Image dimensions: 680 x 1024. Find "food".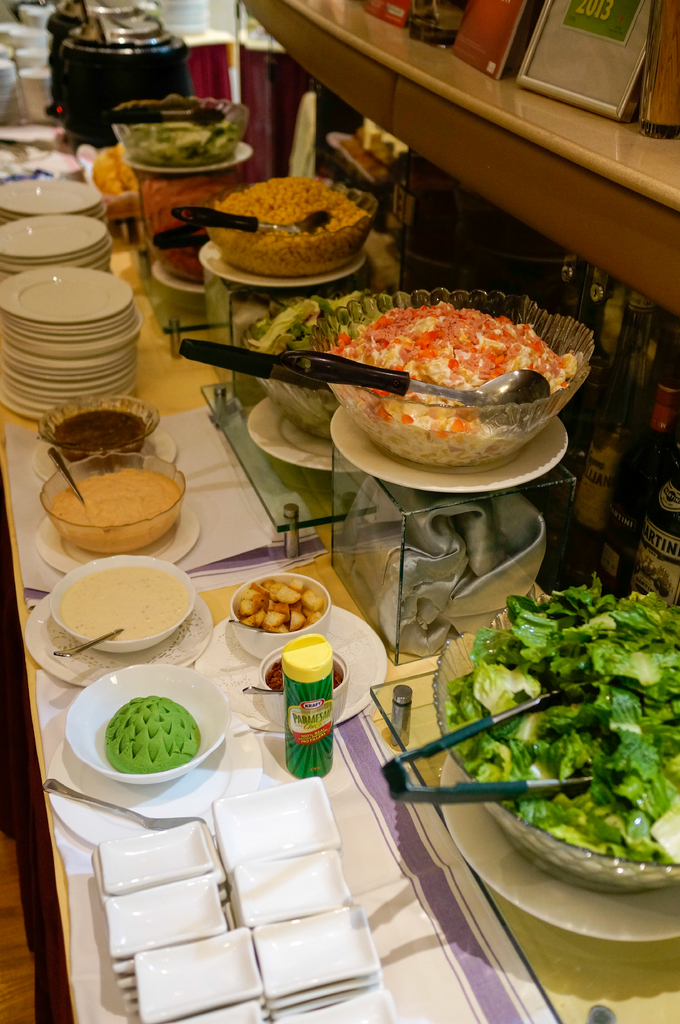
59, 563, 189, 642.
